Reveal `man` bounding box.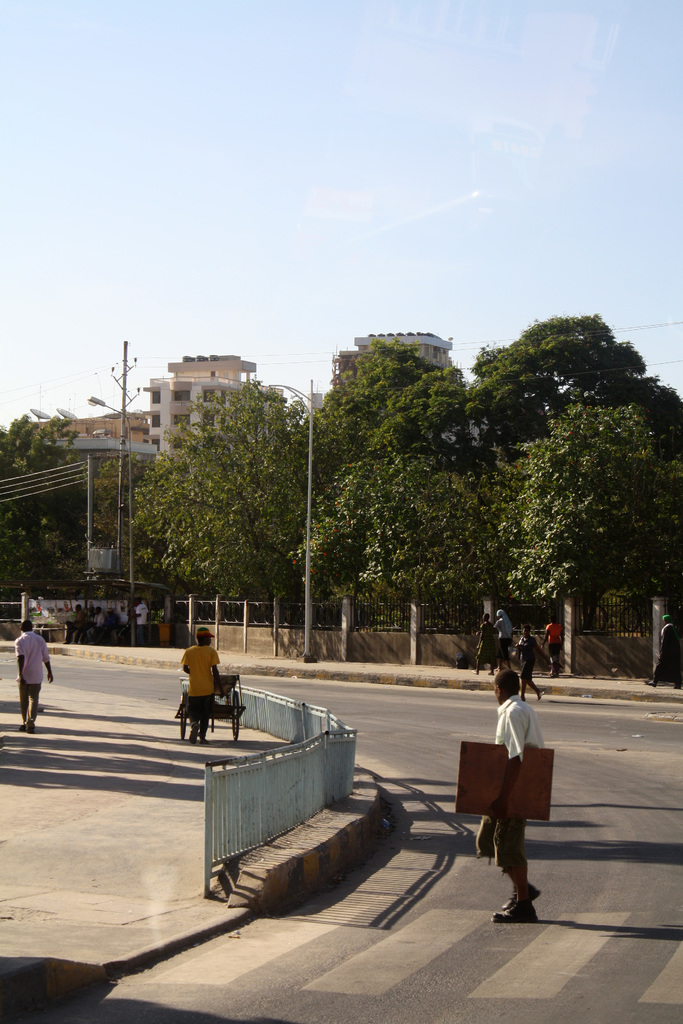
Revealed: box(647, 615, 682, 689).
